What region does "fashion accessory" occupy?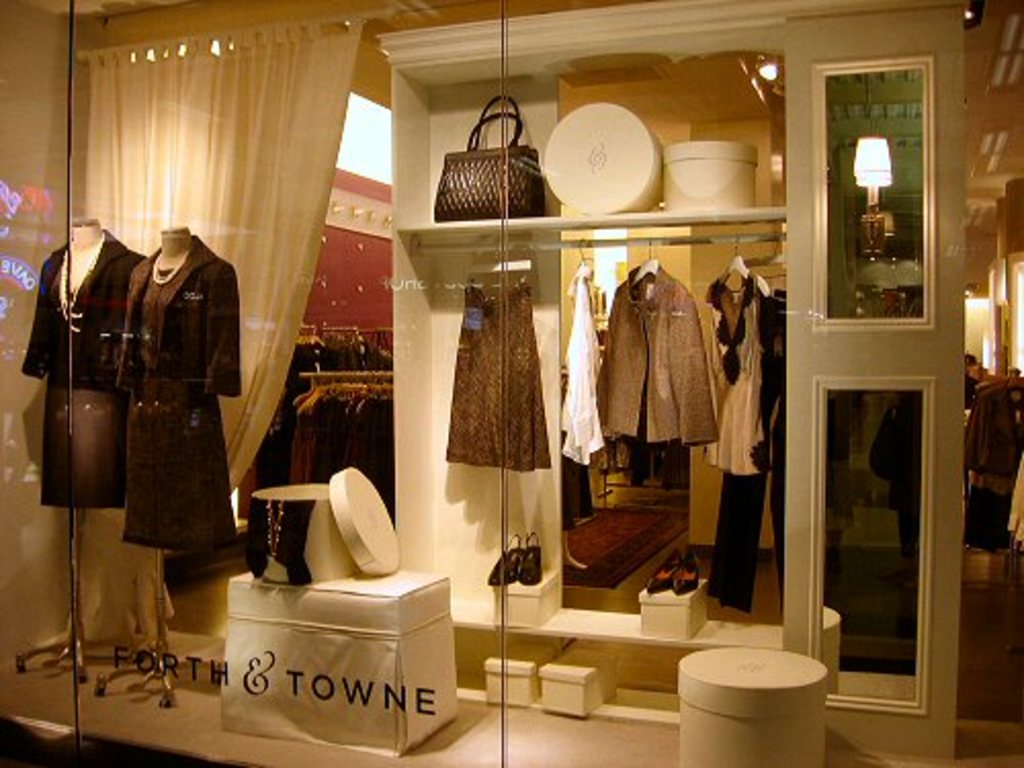
x1=678, y1=555, x2=700, y2=600.
